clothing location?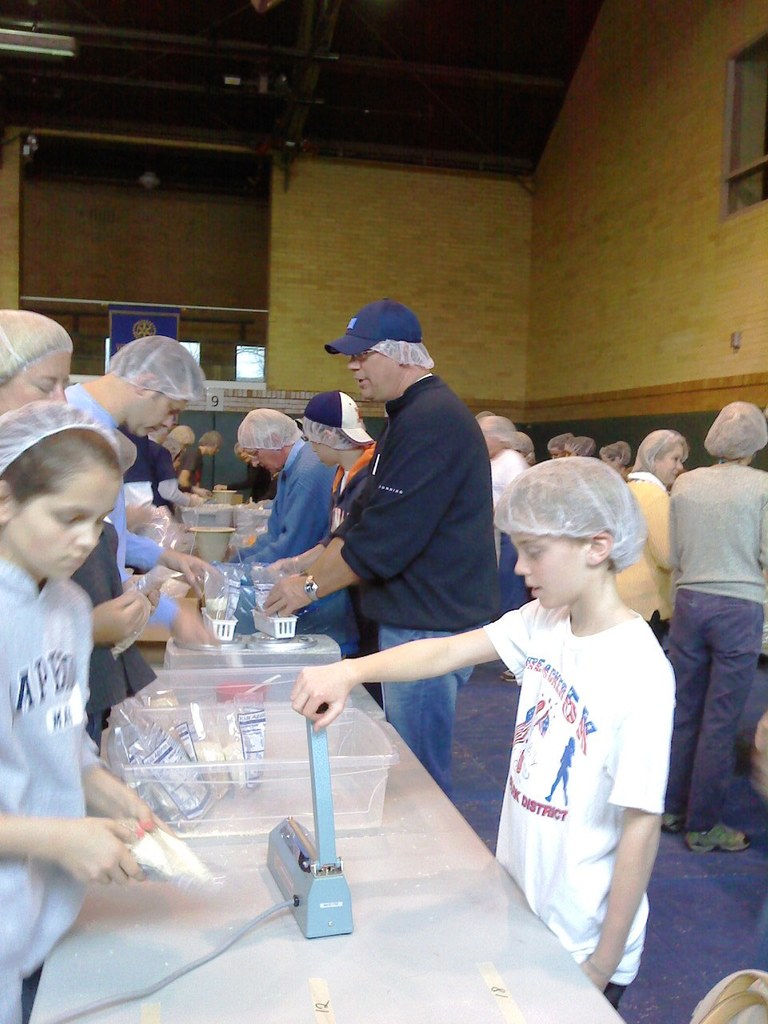
select_region(322, 368, 491, 630)
